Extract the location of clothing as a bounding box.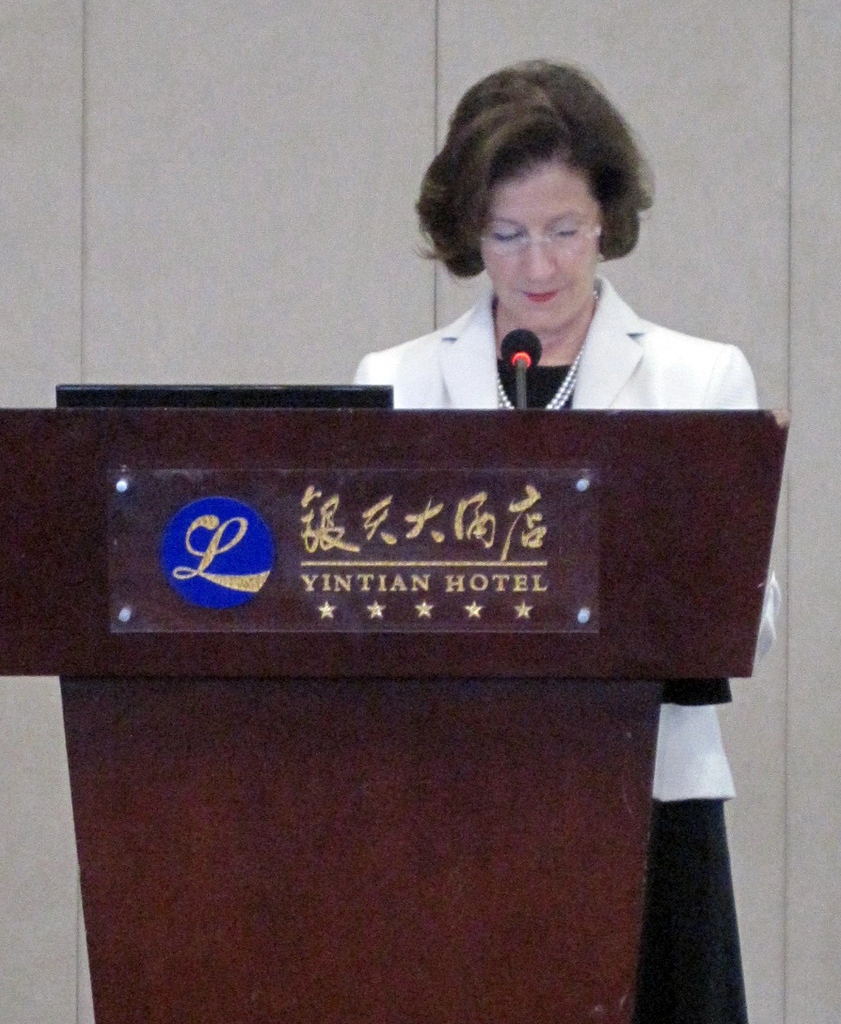
bbox=[345, 268, 780, 1021].
